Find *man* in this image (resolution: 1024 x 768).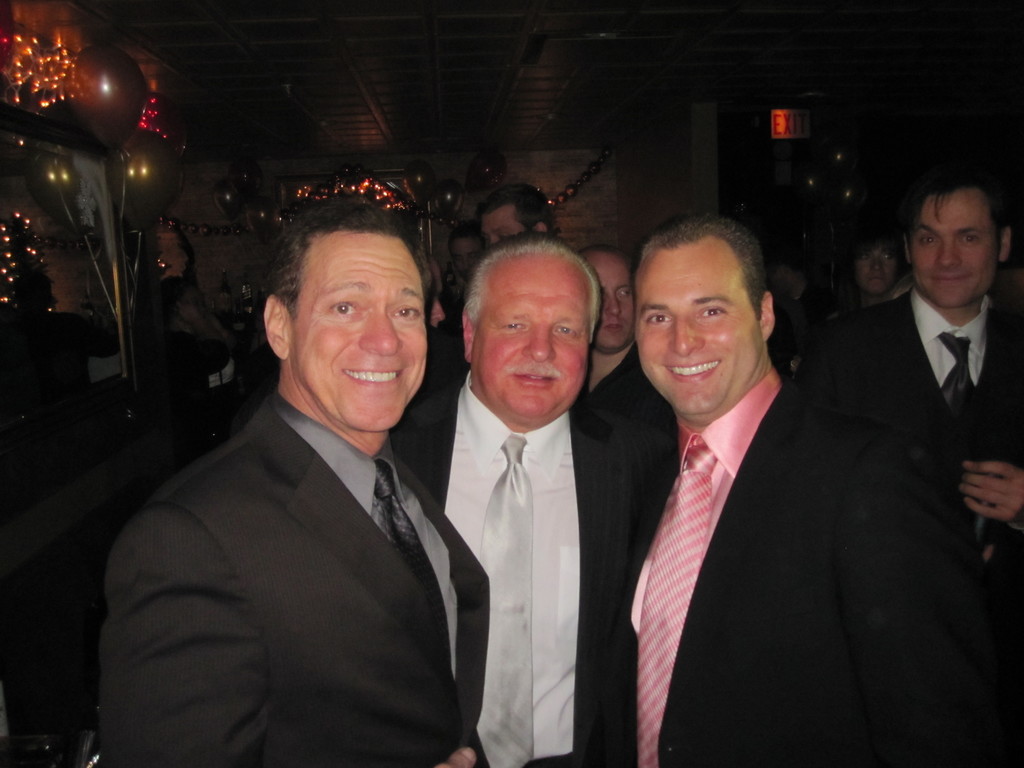
x1=816 y1=172 x2=1022 y2=620.
